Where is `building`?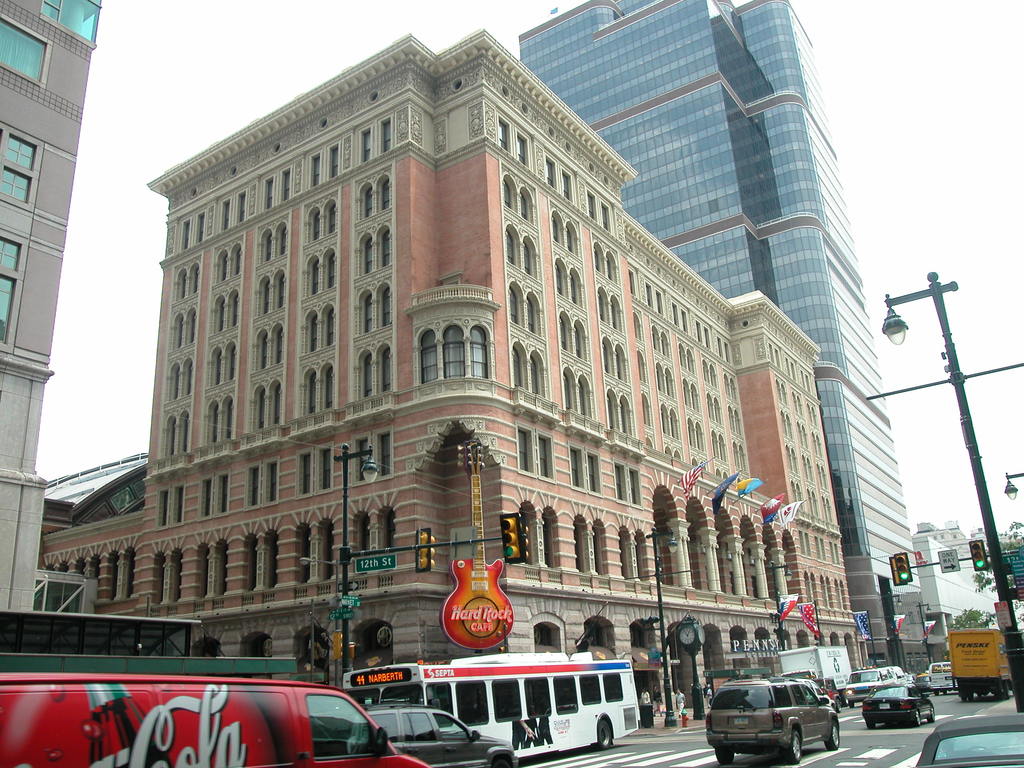
rect(0, 1, 106, 605).
